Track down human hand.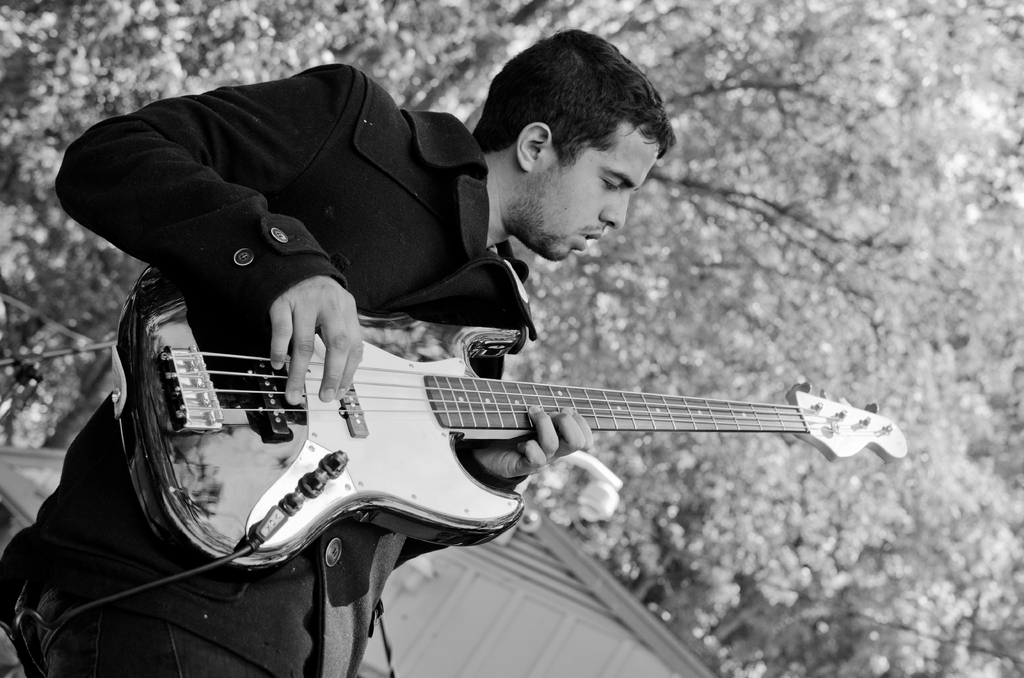
Tracked to [469, 401, 595, 480].
